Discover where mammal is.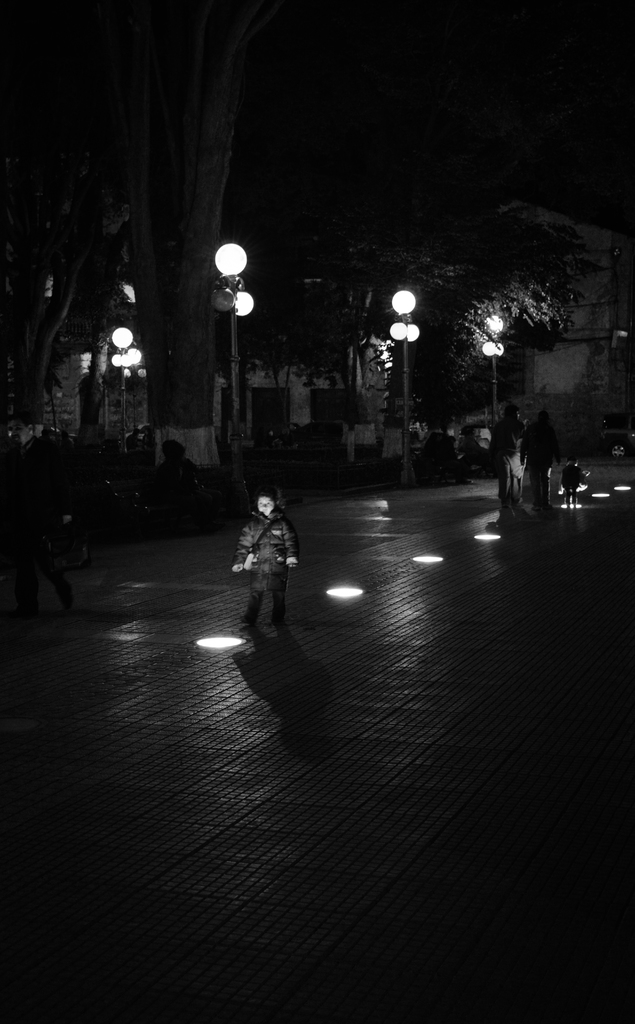
Discovered at (560, 457, 590, 508).
